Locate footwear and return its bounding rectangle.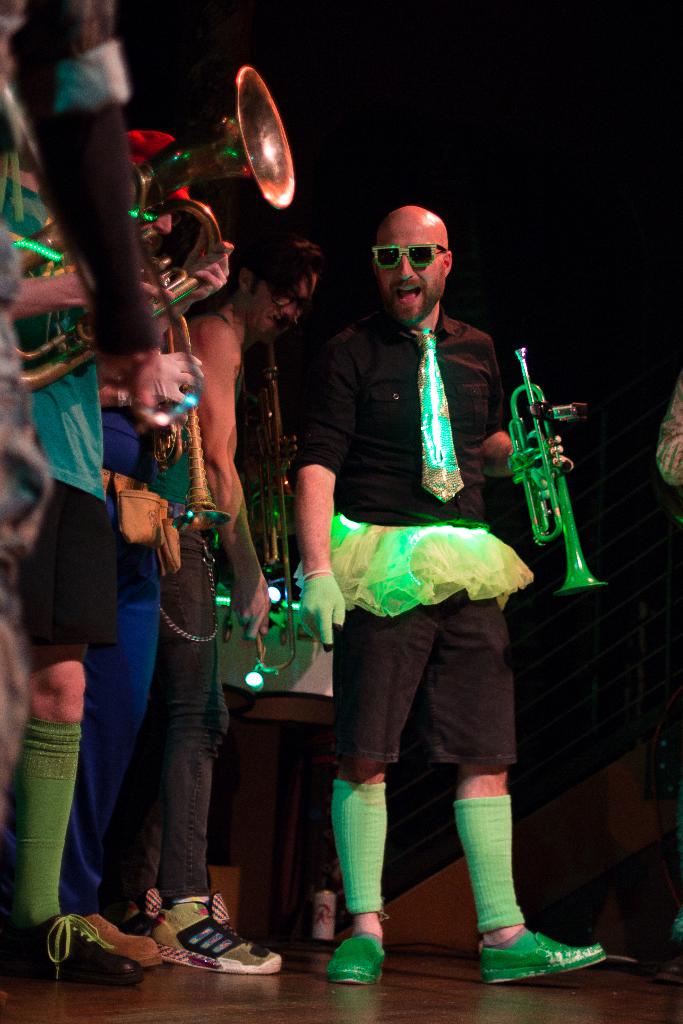
select_region(7, 903, 142, 987).
